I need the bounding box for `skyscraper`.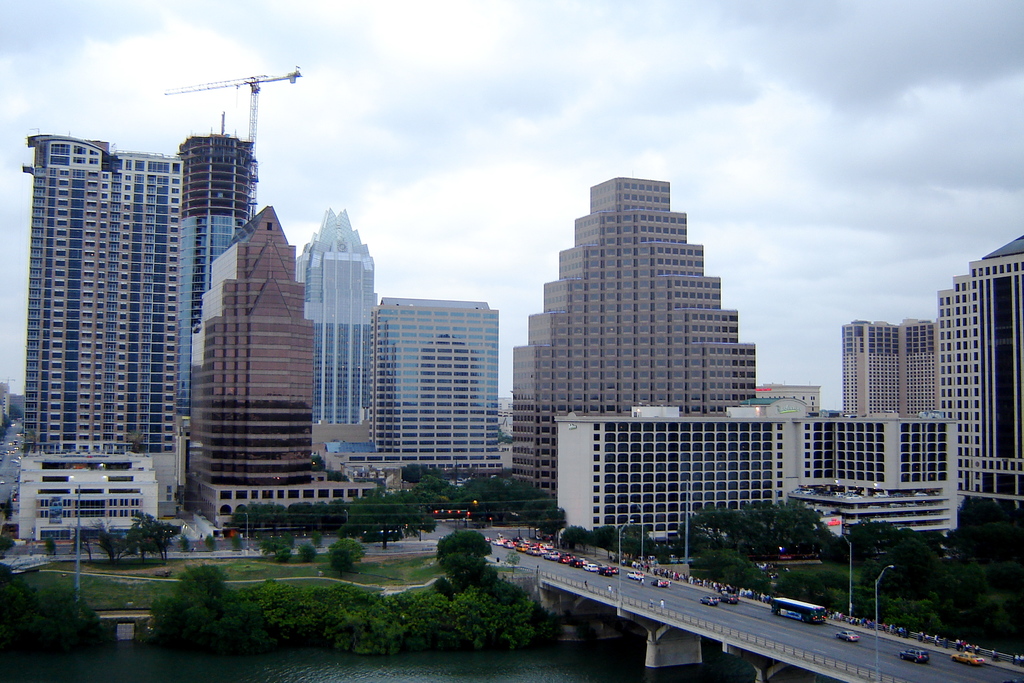
Here it is: BBox(11, 434, 170, 550).
